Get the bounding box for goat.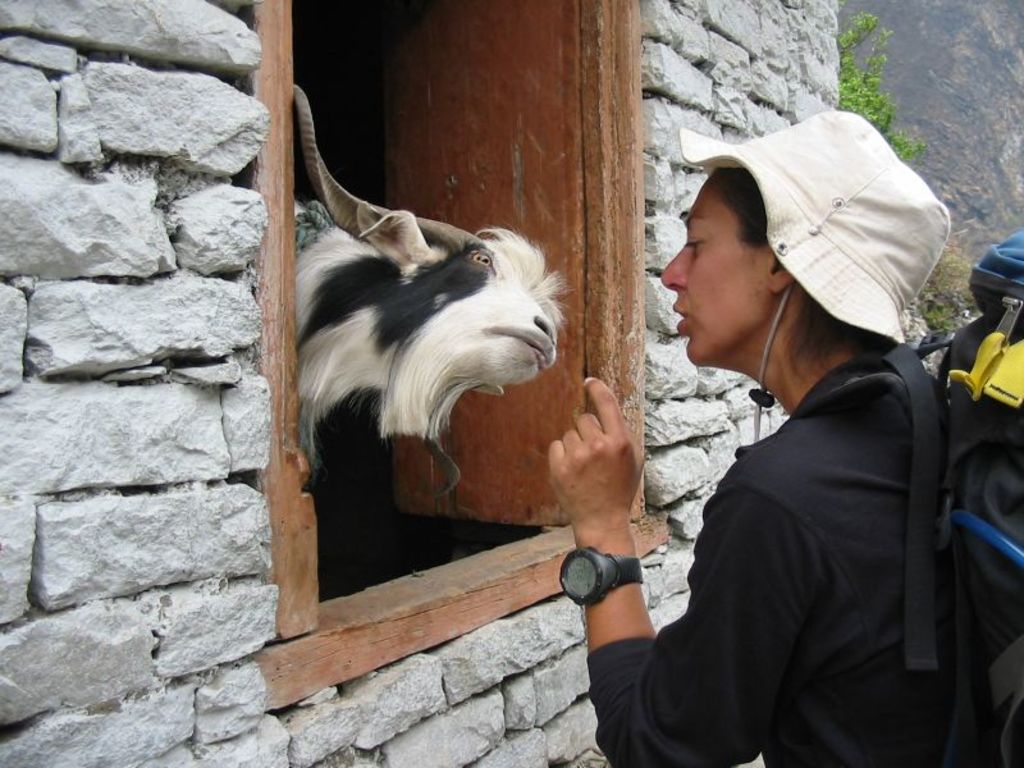
locate(257, 133, 582, 526).
